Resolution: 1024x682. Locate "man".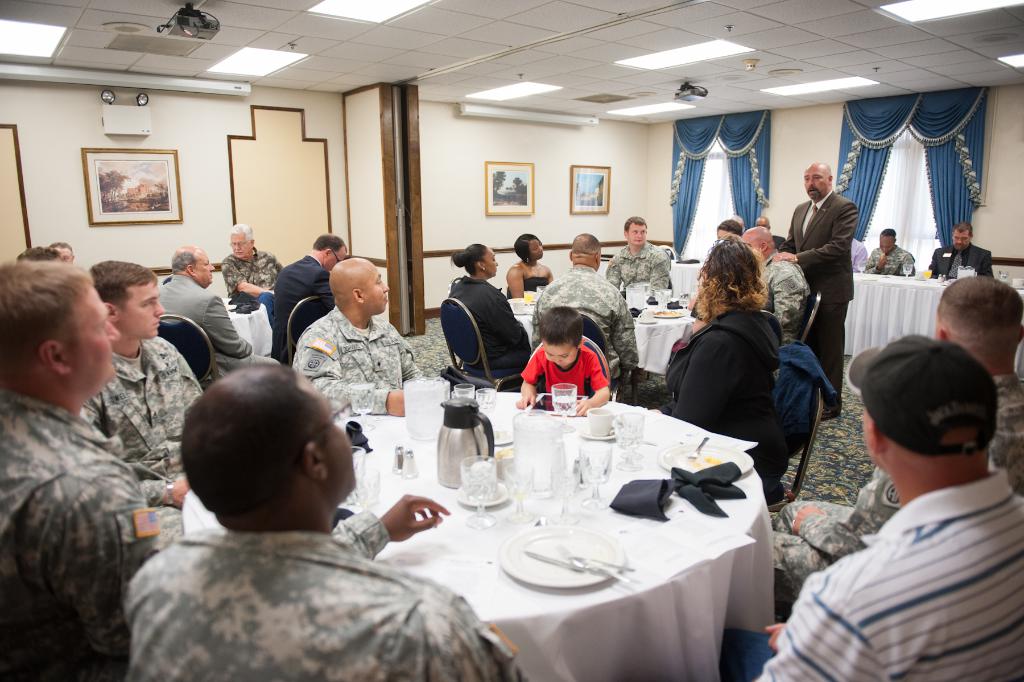
(x1=0, y1=257, x2=184, y2=681).
